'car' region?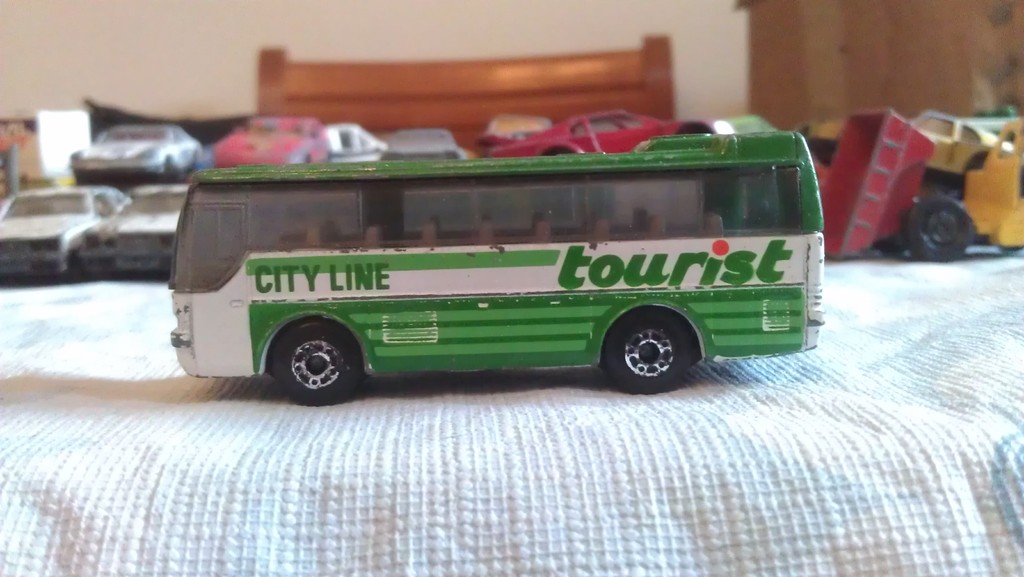
0/174/135/284
